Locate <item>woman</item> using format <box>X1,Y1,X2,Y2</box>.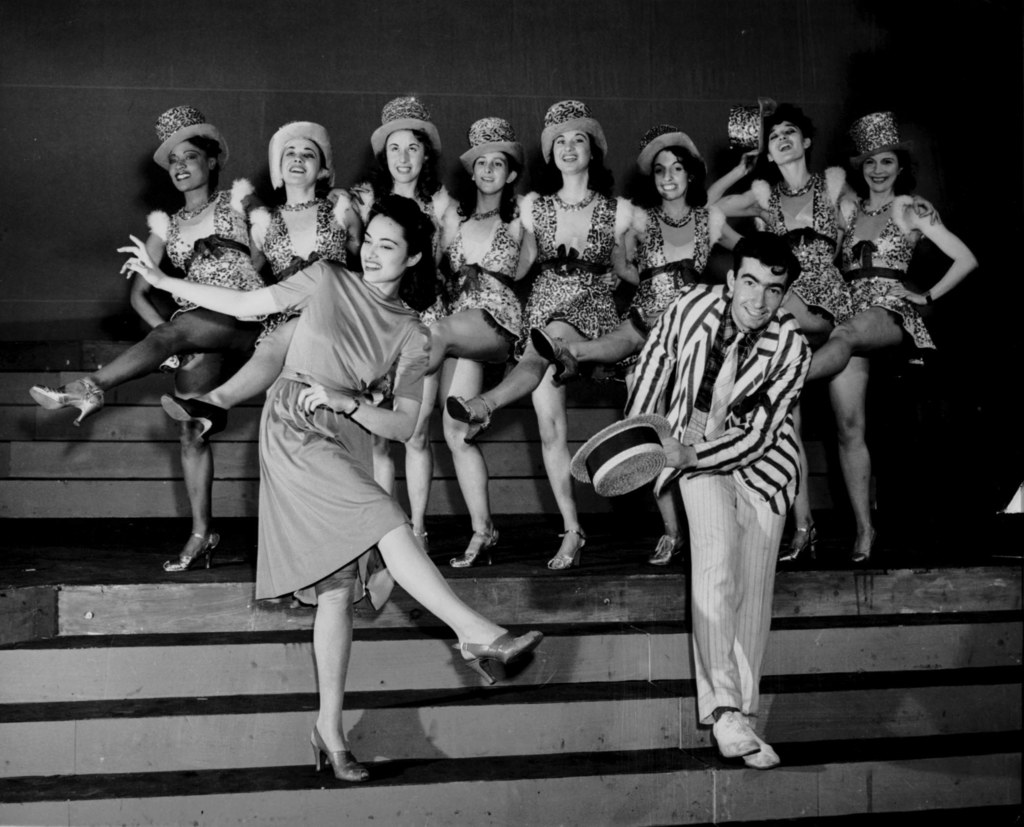
<box>533,124,744,567</box>.
